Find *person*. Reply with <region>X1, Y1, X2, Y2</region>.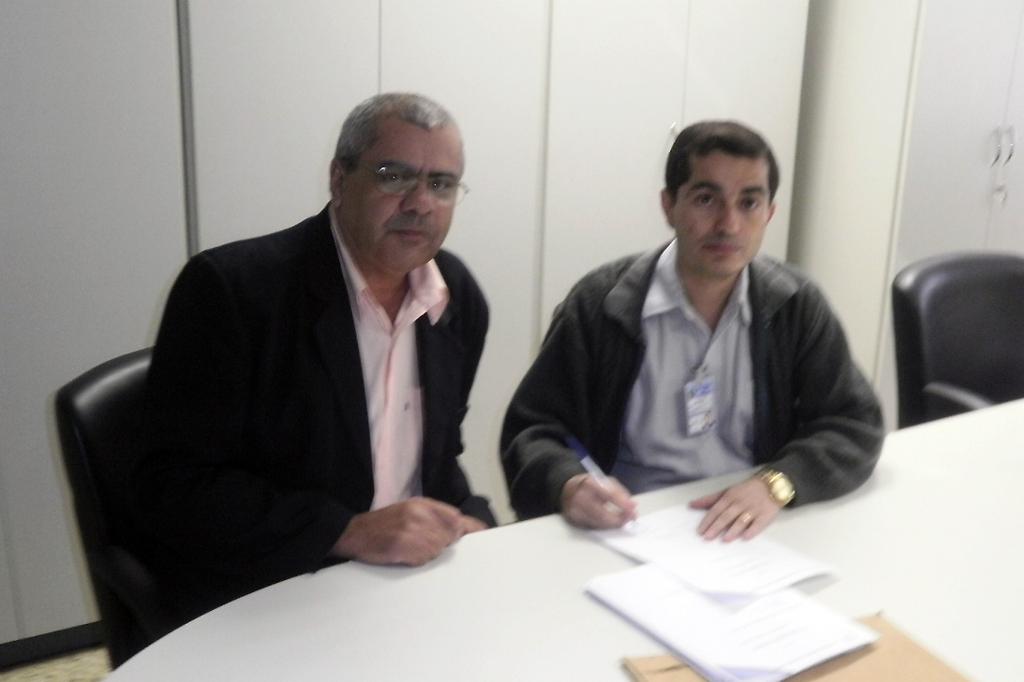
<region>518, 111, 885, 581</region>.
